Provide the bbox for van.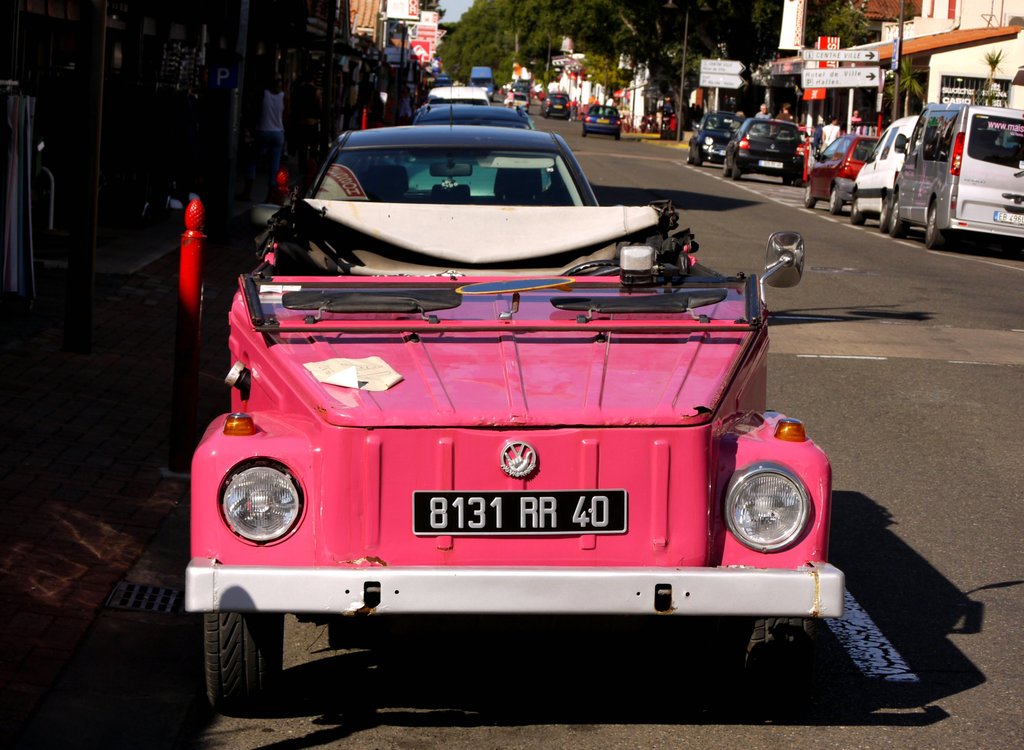
pyautogui.locateOnScreen(851, 113, 920, 226).
